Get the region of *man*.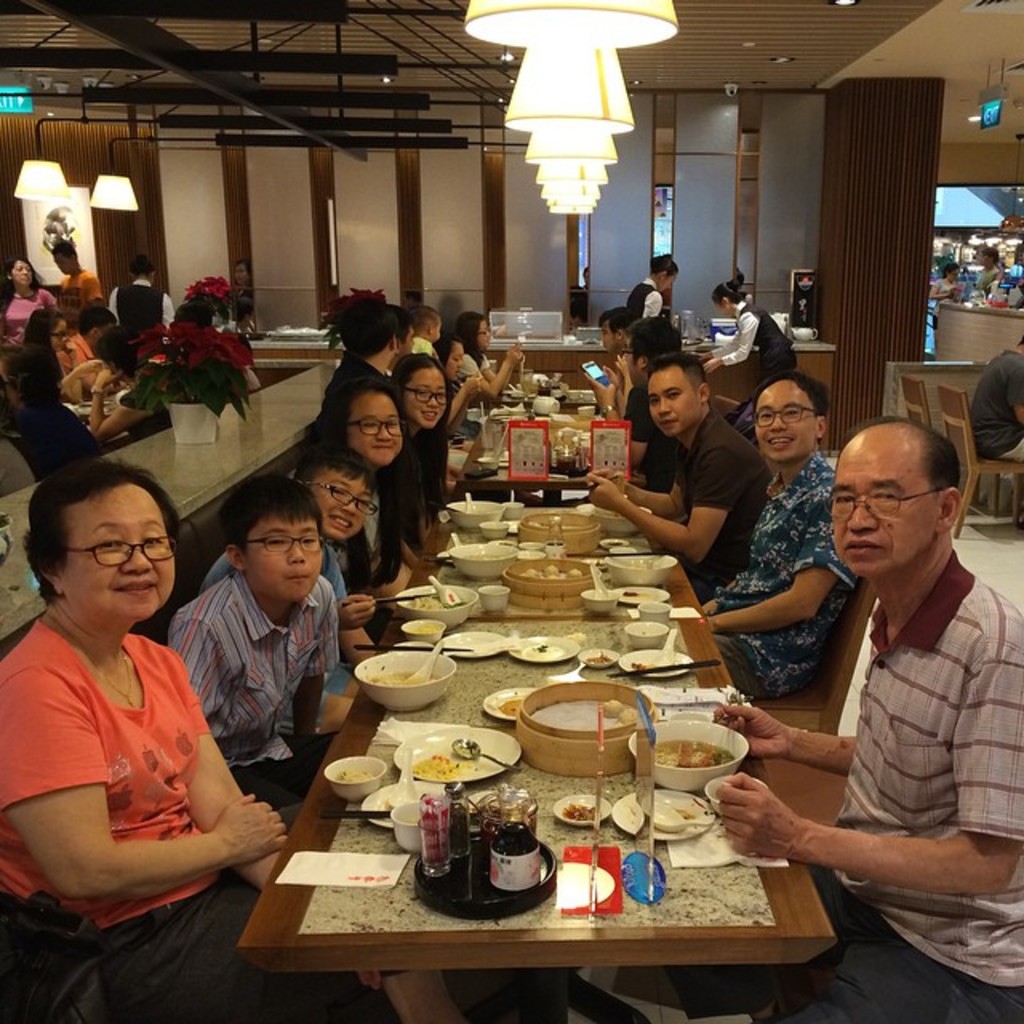
region(61, 304, 115, 394).
